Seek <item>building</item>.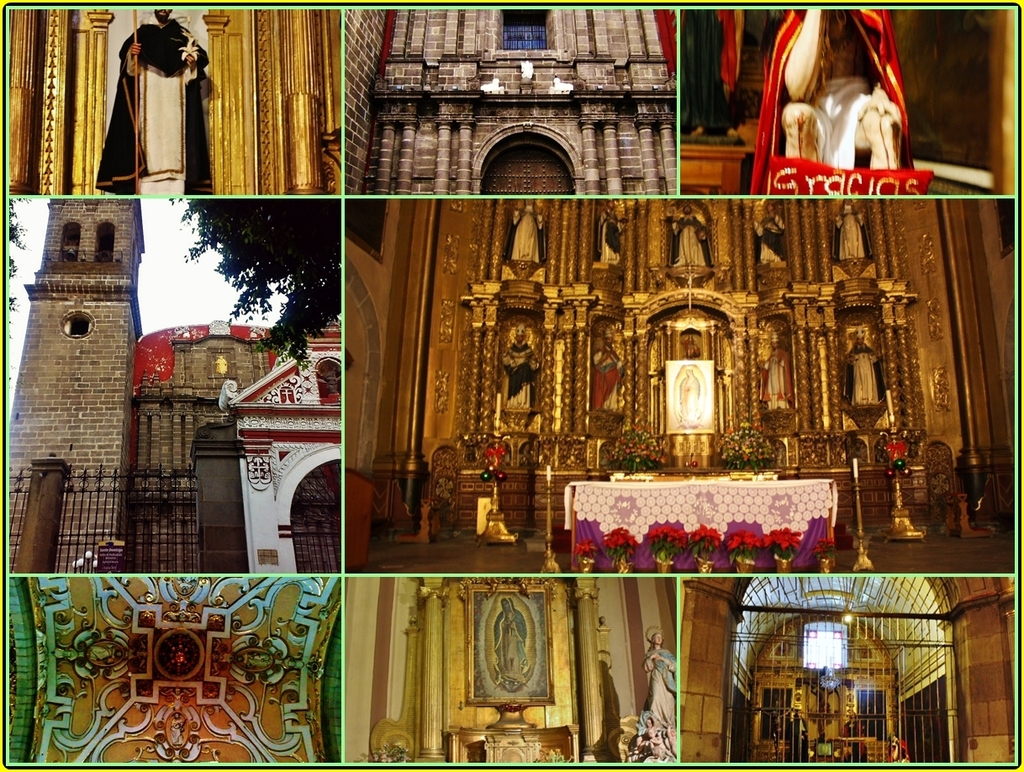
{"x1": 345, "y1": 578, "x2": 677, "y2": 764}.
